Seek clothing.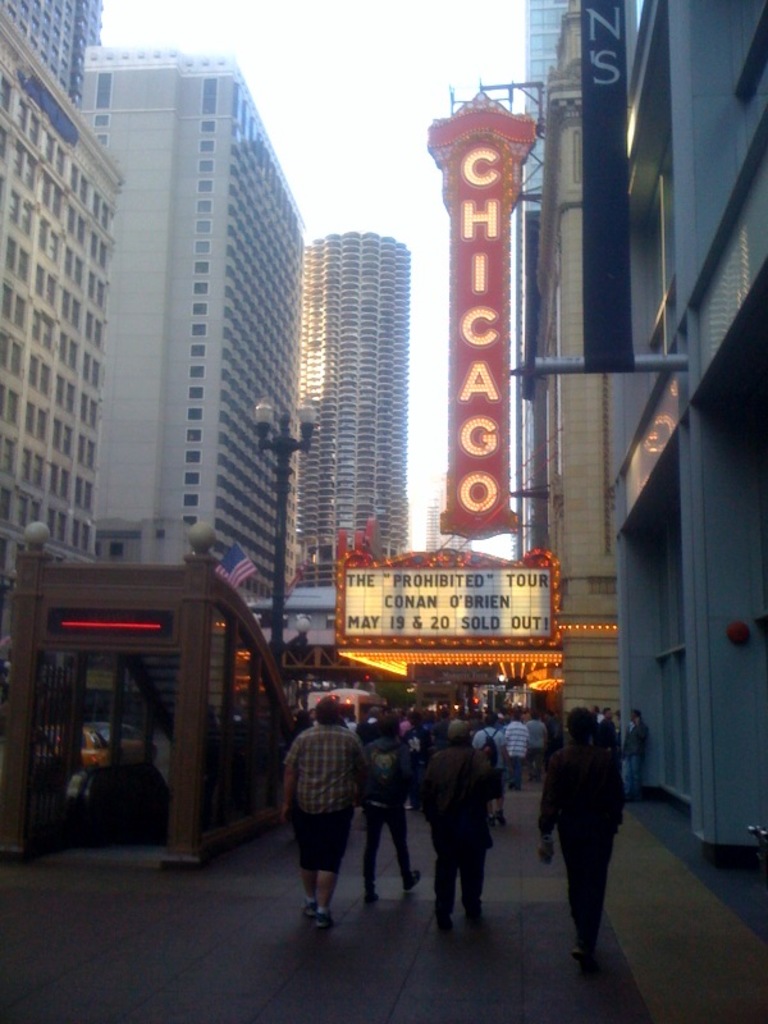
547:704:616:840.
